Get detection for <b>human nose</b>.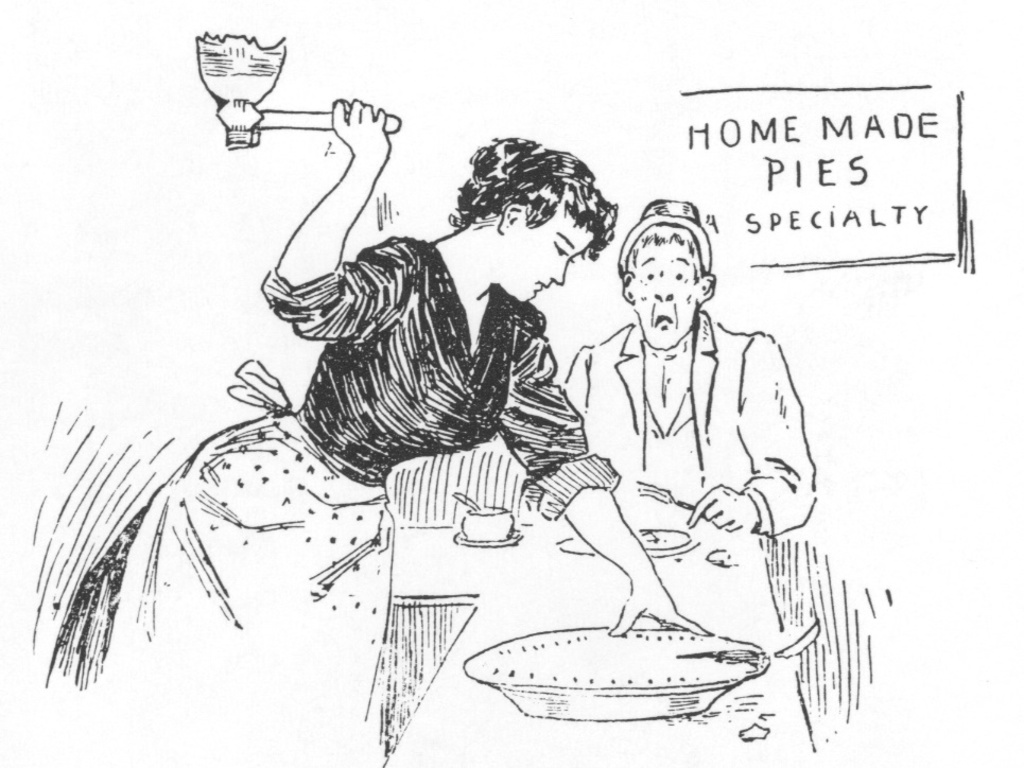
Detection: rect(649, 274, 678, 301).
